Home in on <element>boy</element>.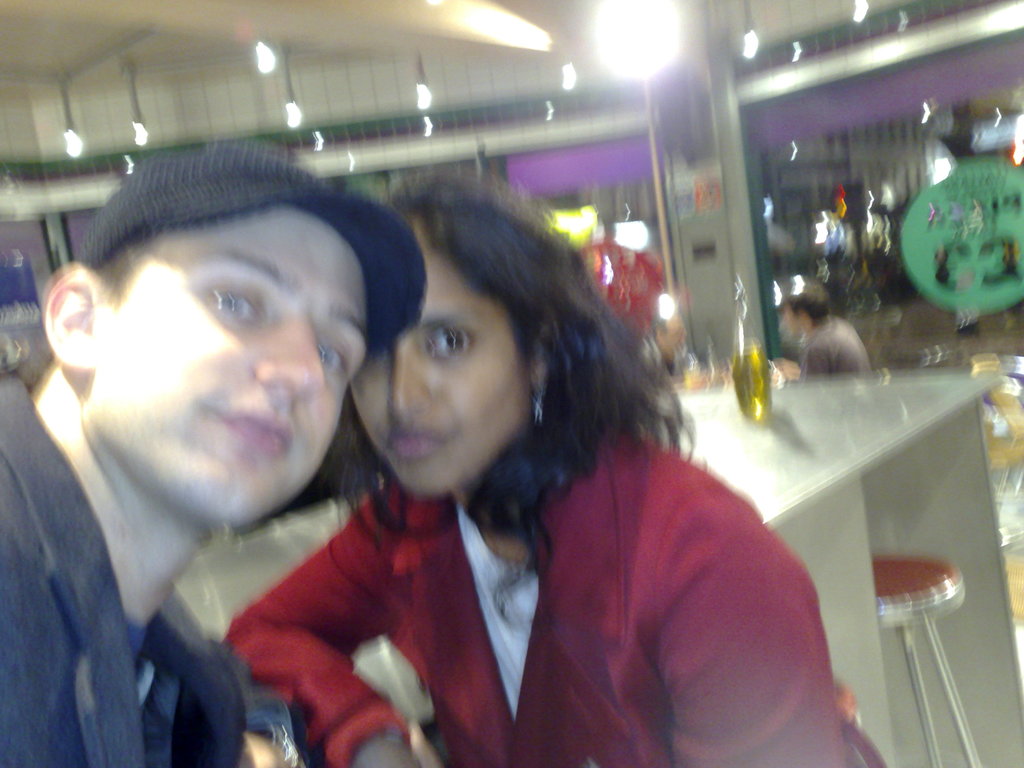
Homed in at locate(0, 136, 430, 767).
